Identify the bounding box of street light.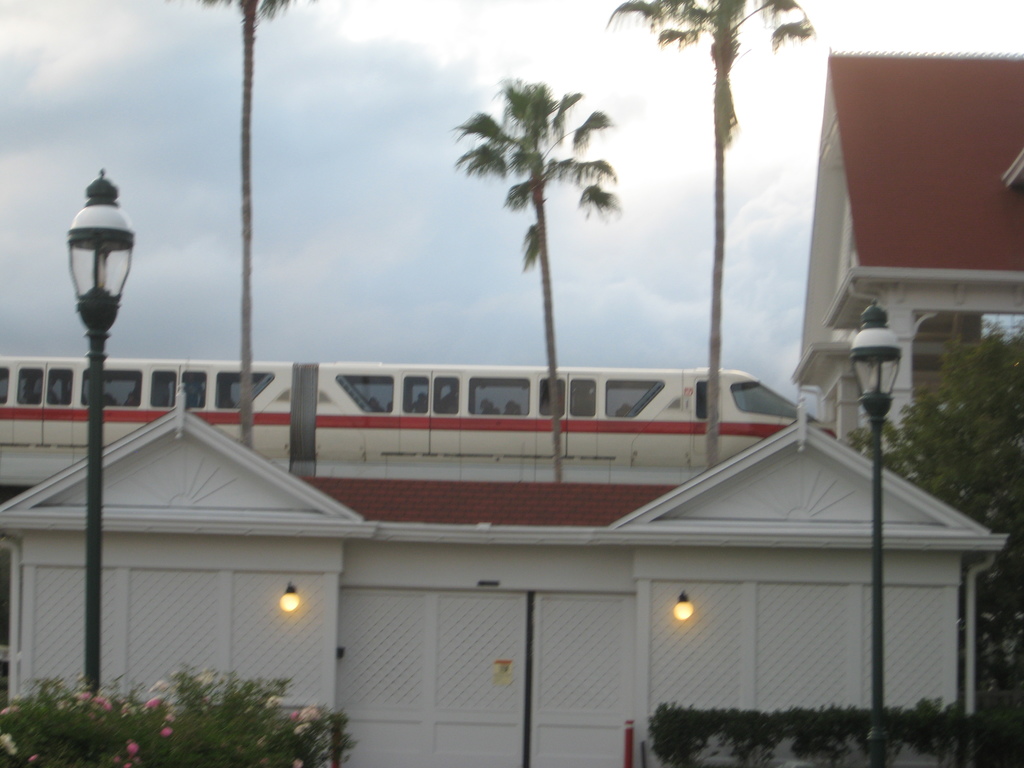
<box>849,299,911,767</box>.
